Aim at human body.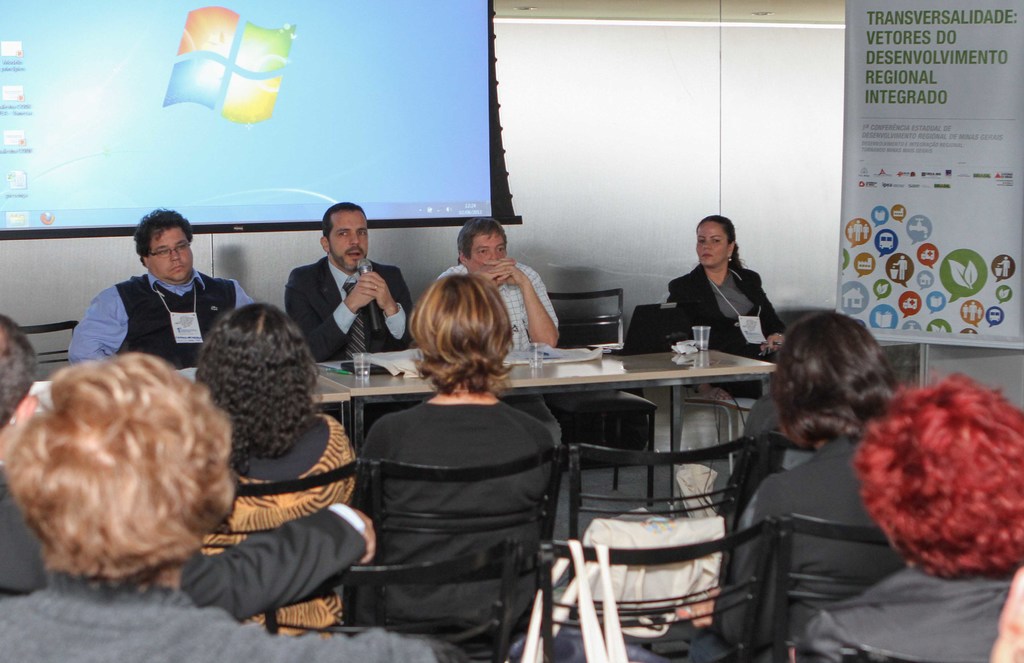
Aimed at bbox=[436, 217, 566, 359].
